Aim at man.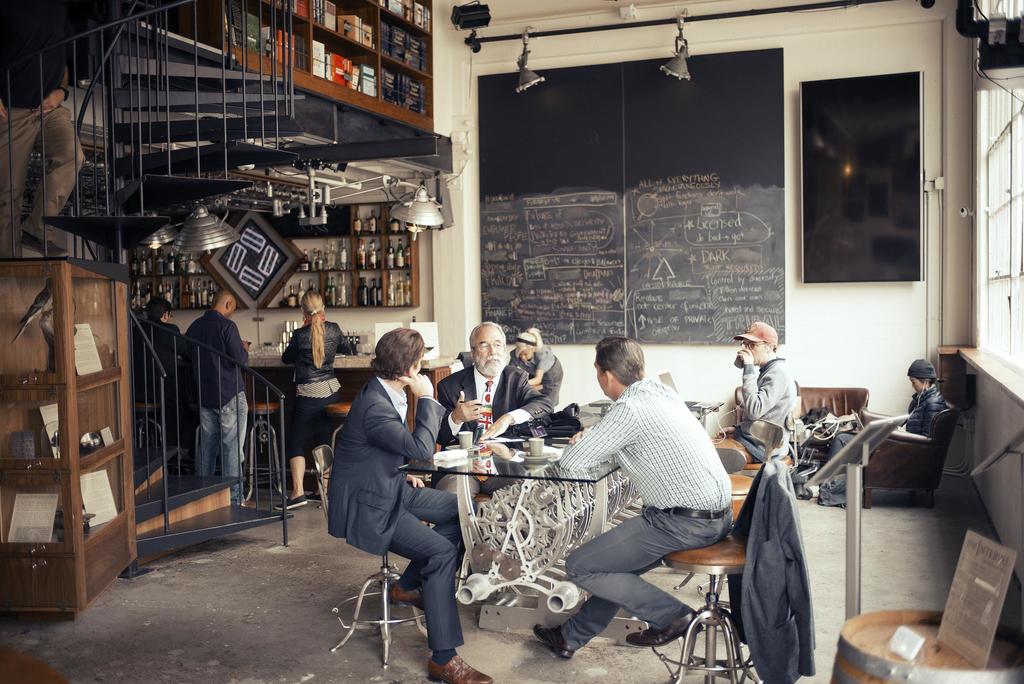
Aimed at Rect(134, 295, 188, 417).
